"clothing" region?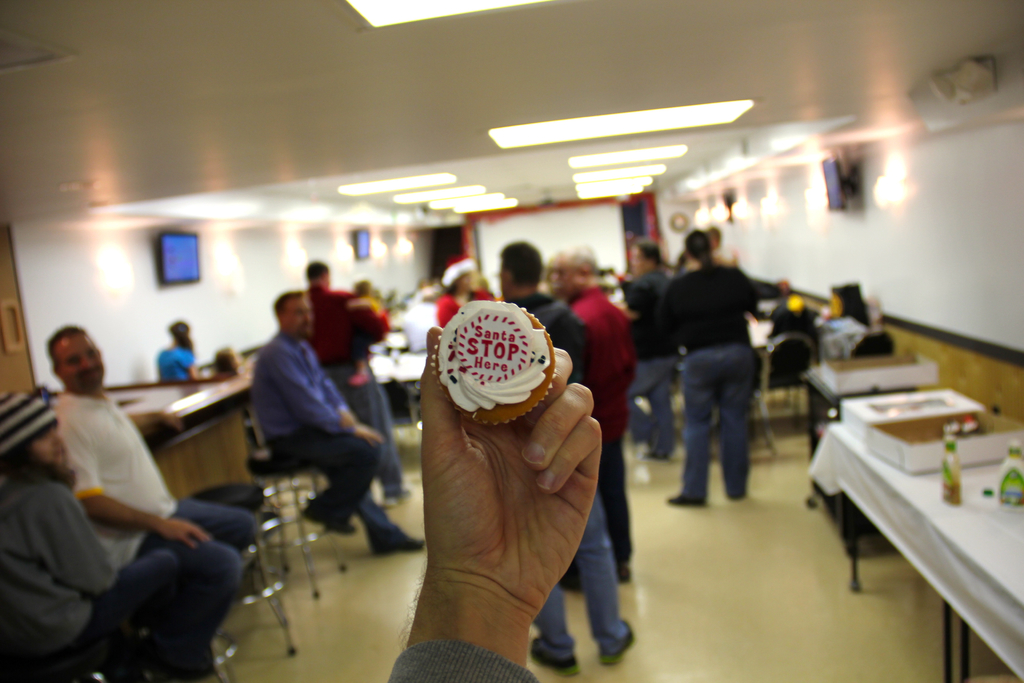
[252,331,401,545]
